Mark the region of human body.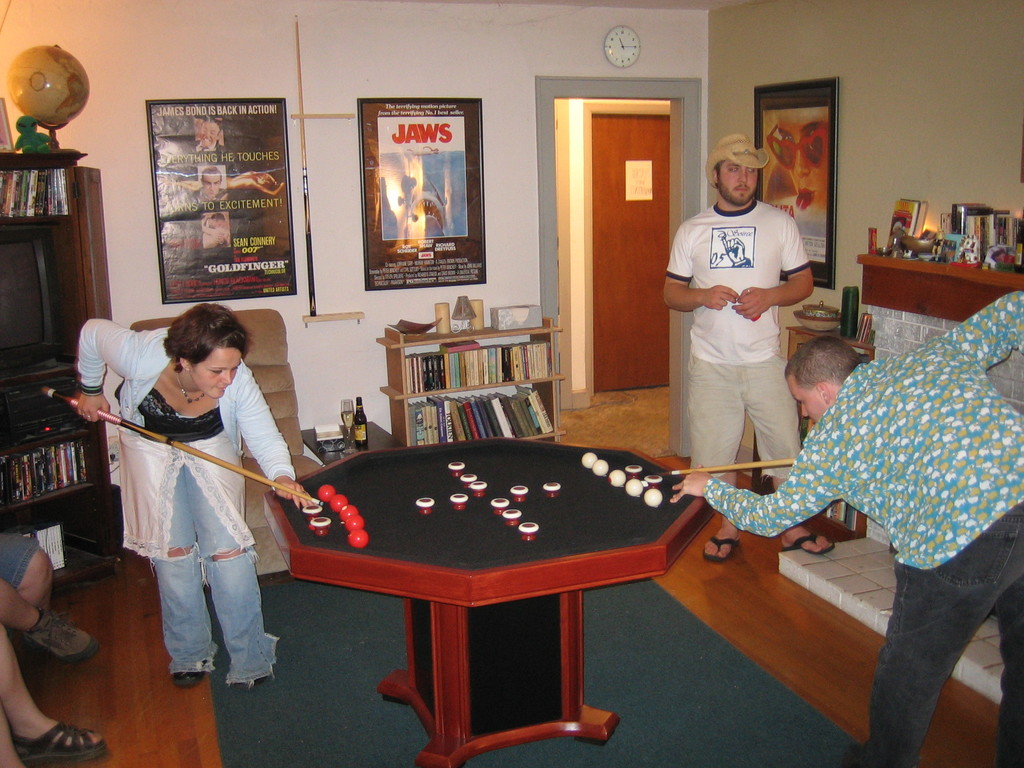
Region: Rect(669, 290, 1023, 766).
